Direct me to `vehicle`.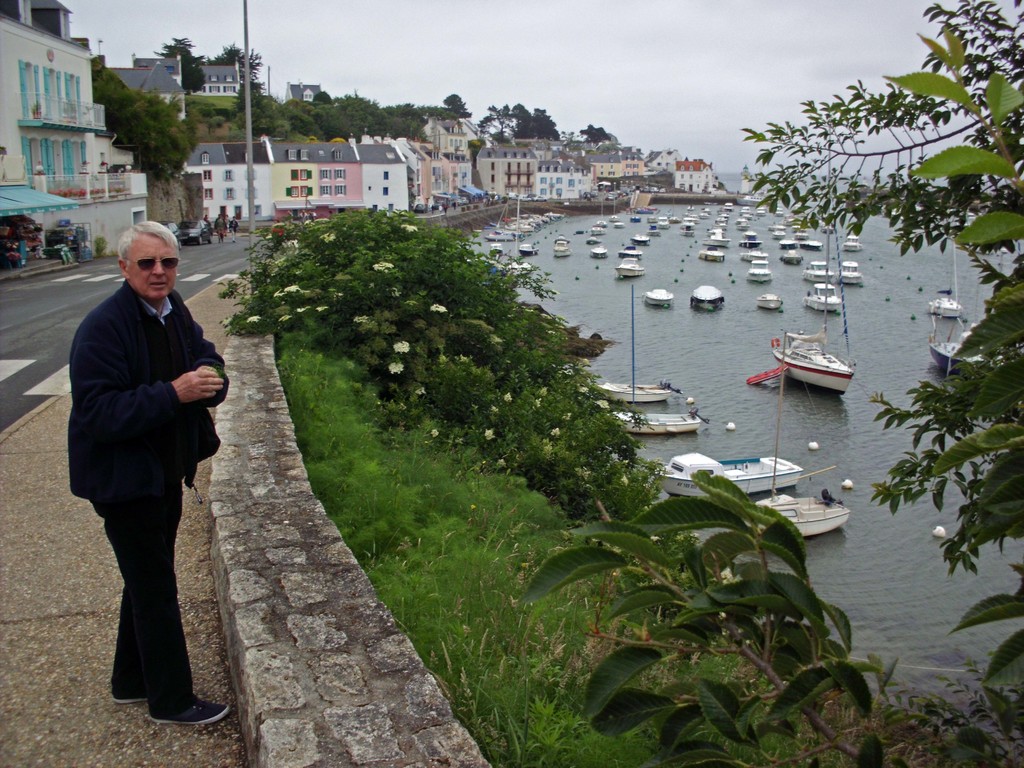
Direction: box=[619, 259, 646, 278].
